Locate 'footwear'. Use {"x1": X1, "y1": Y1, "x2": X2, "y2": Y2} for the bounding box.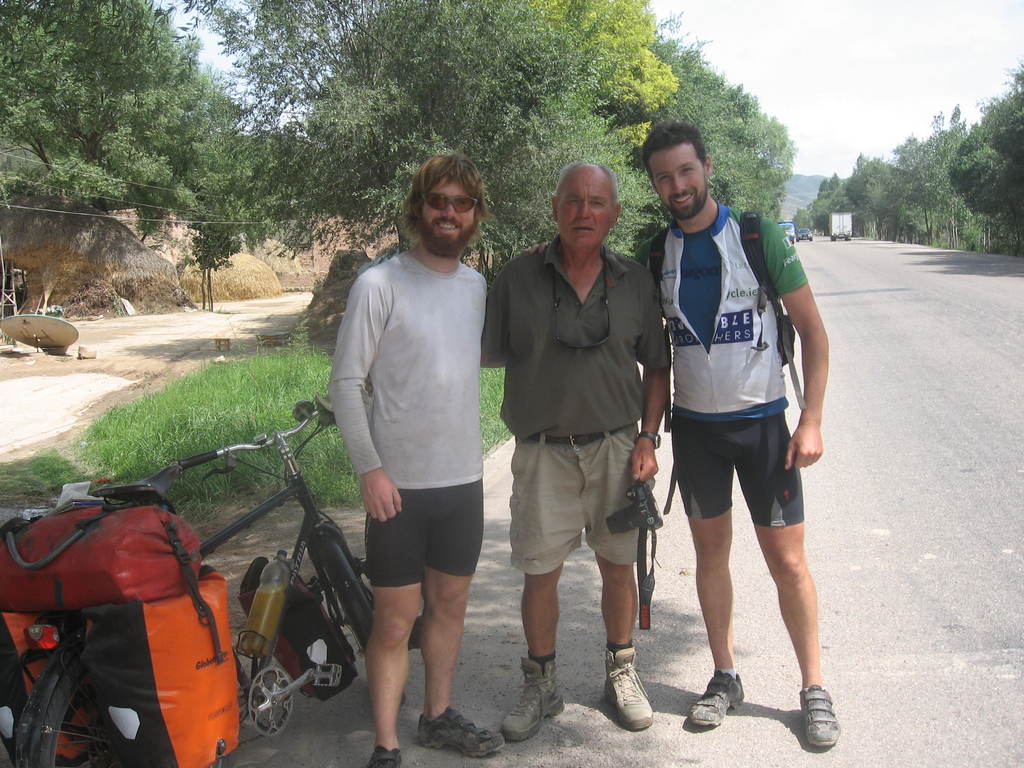
{"x1": 503, "y1": 655, "x2": 568, "y2": 744}.
